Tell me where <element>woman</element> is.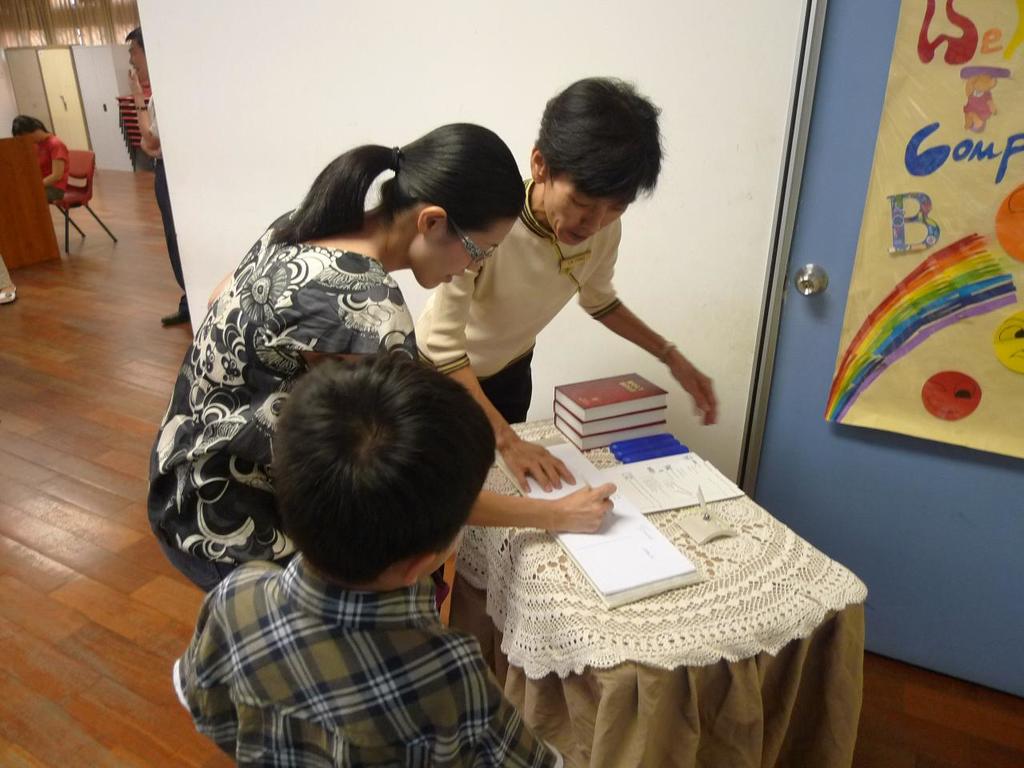
<element>woman</element> is at {"left": 417, "top": 77, "right": 719, "bottom": 493}.
